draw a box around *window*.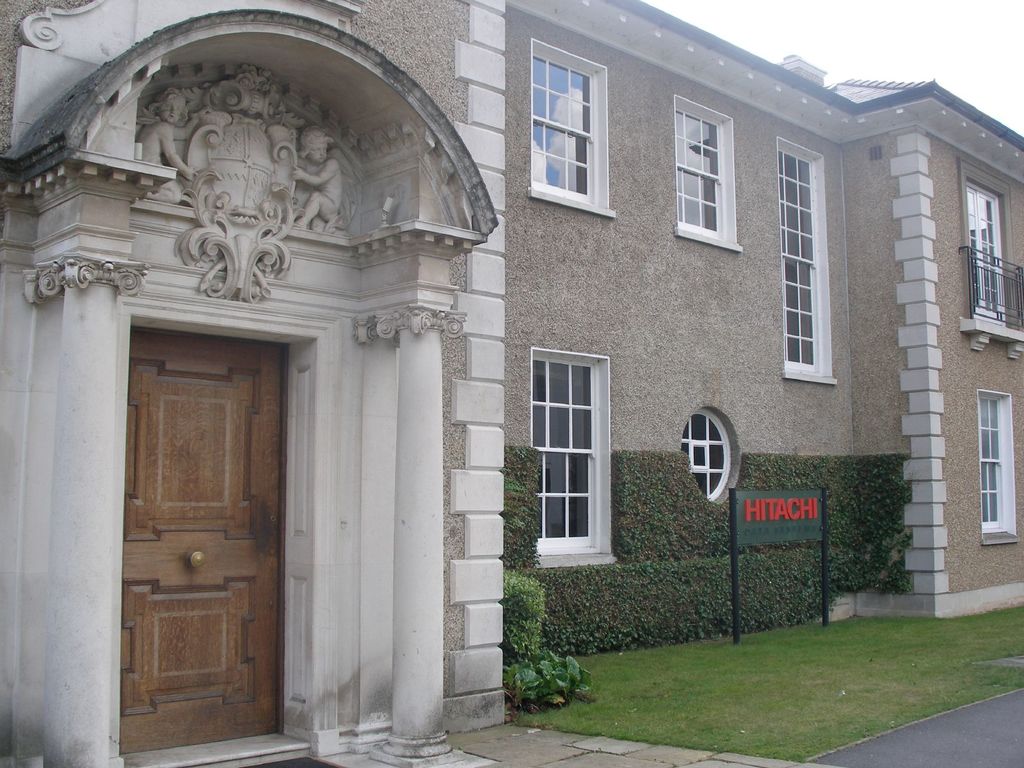
{"x1": 529, "y1": 36, "x2": 620, "y2": 221}.
